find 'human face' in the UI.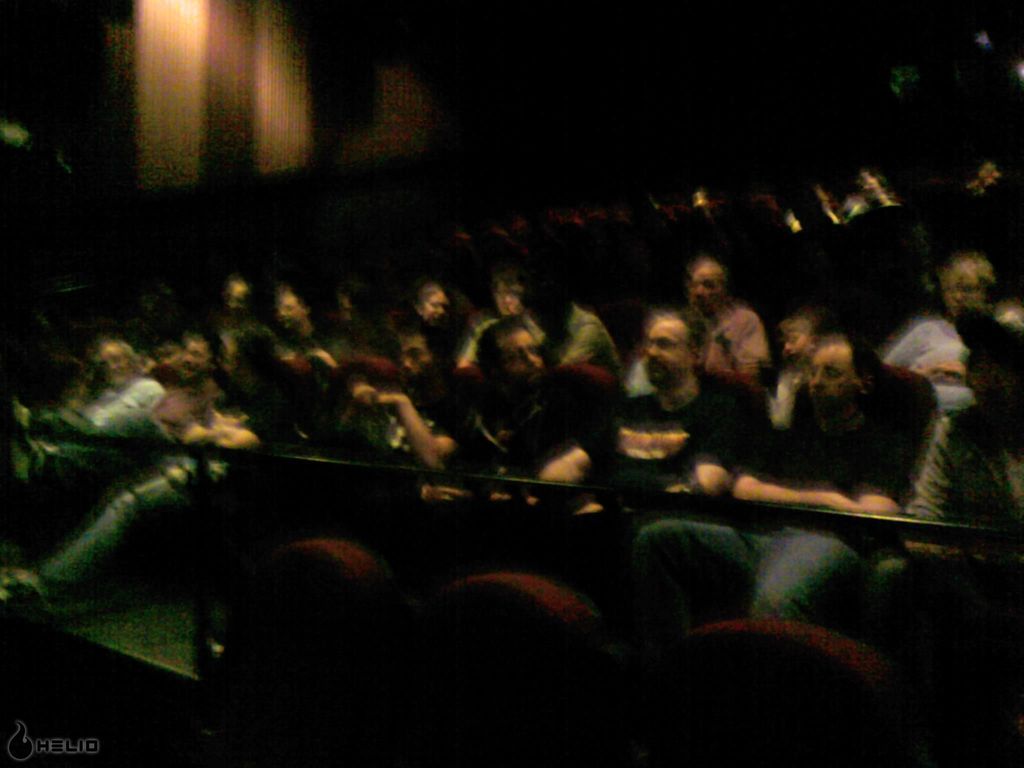
UI element at bbox(645, 319, 689, 383).
